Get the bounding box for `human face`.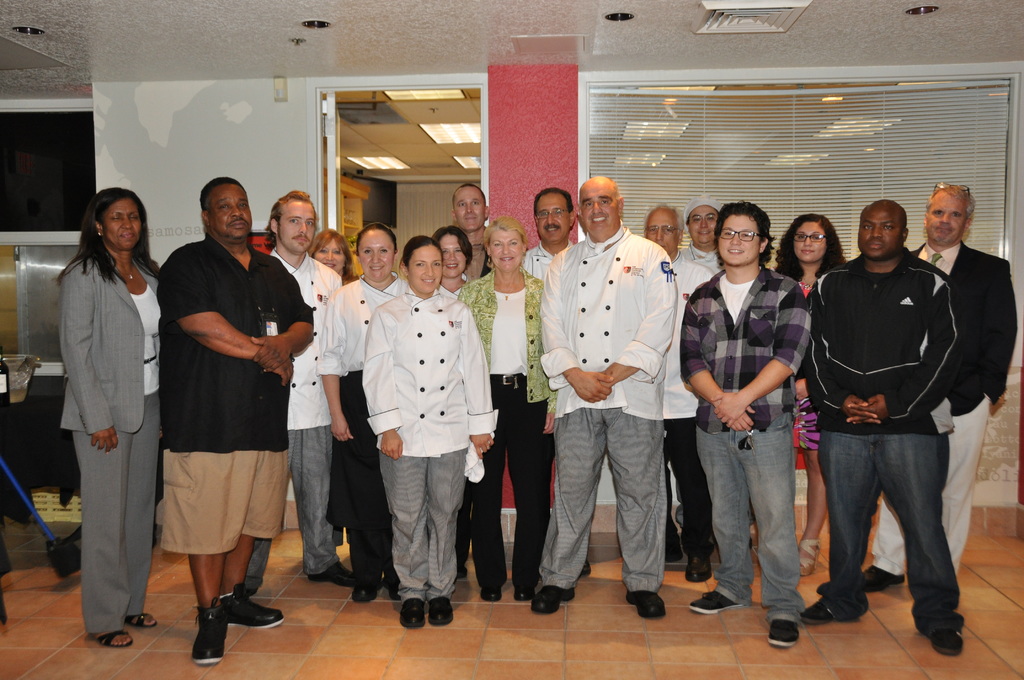
crop(685, 202, 717, 245).
